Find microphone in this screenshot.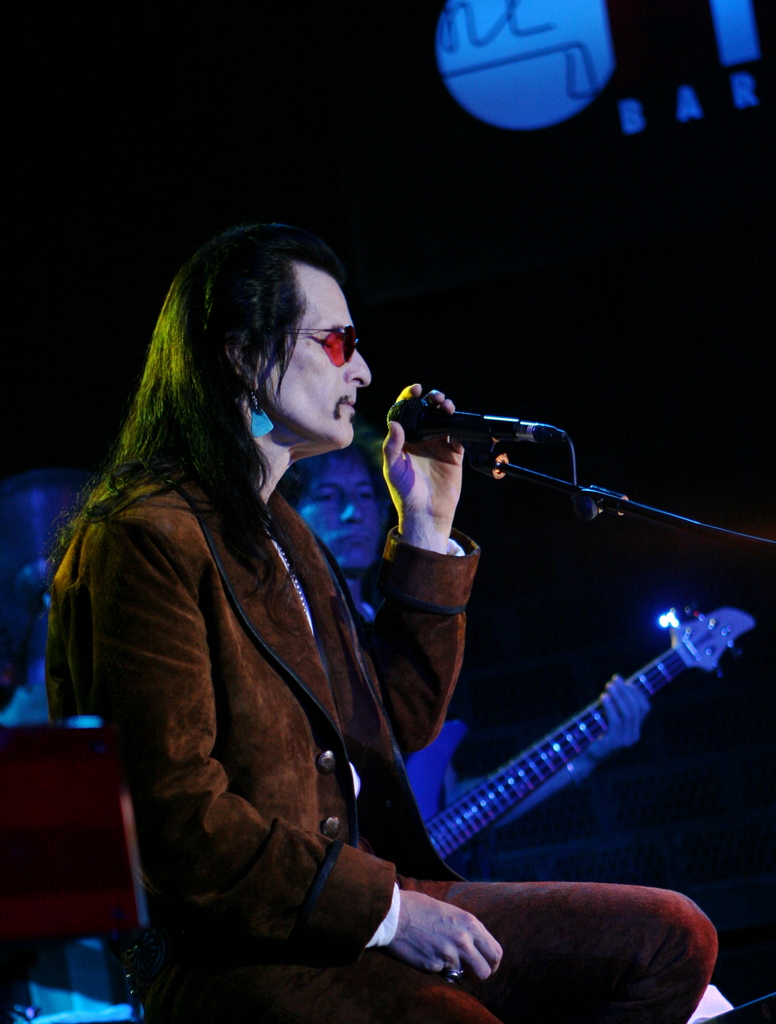
The bounding box for microphone is x1=335, y1=371, x2=595, y2=468.
